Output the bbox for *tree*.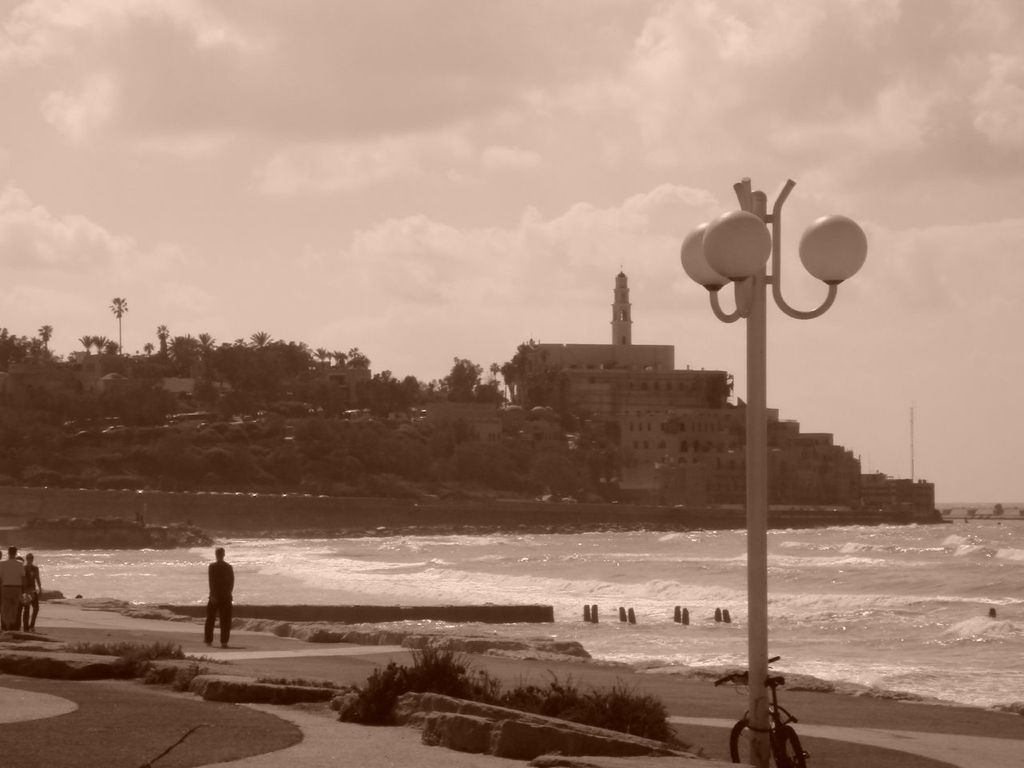
<bbox>36, 323, 52, 353</bbox>.
